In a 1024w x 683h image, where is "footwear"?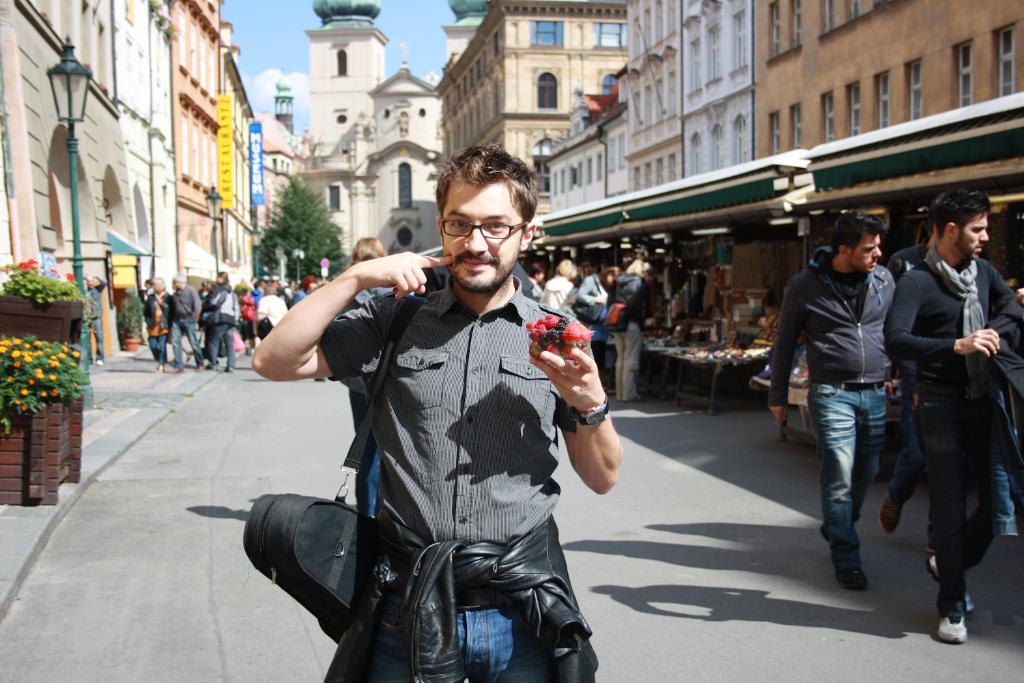
[left=834, top=567, right=867, bottom=589].
